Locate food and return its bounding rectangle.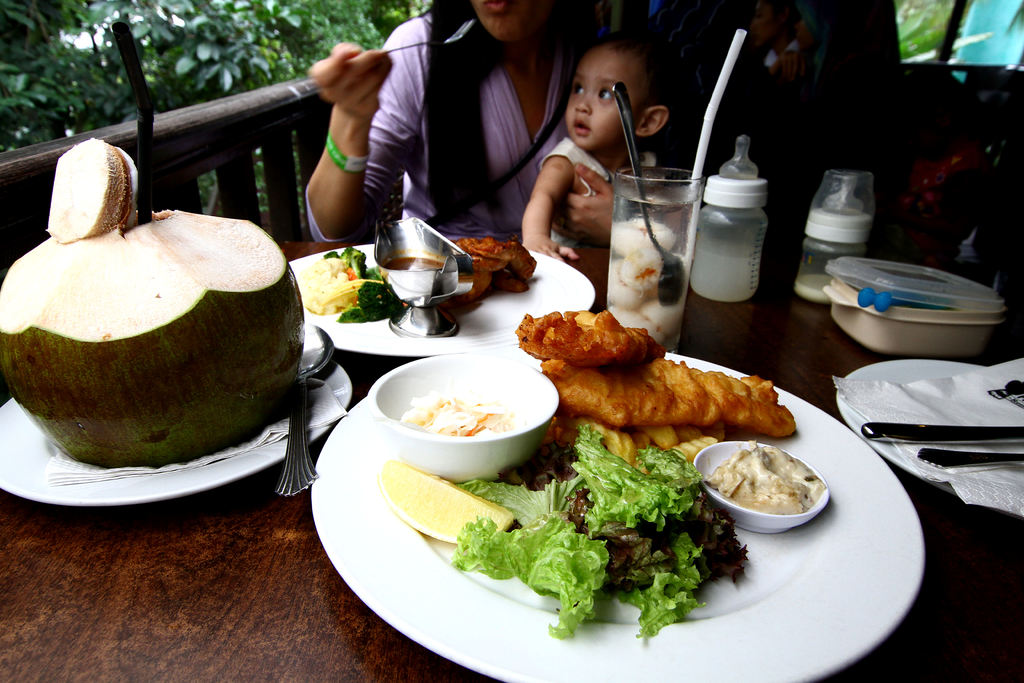
(302, 236, 538, 325).
